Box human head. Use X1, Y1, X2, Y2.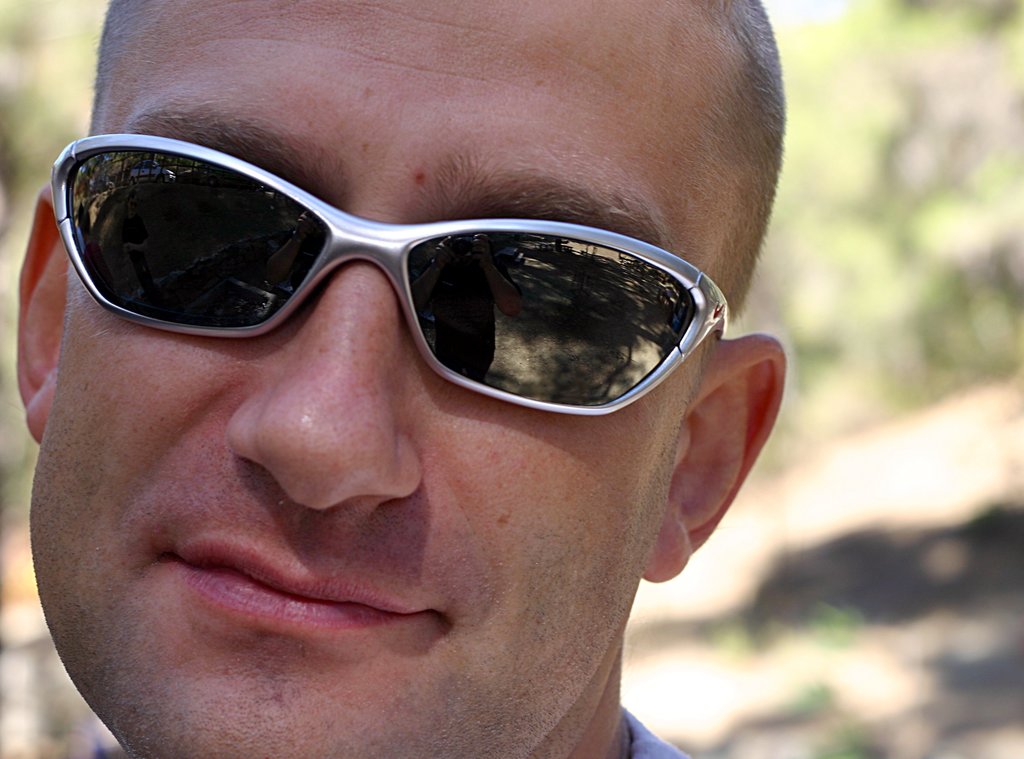
45, 63, 809, 758.
